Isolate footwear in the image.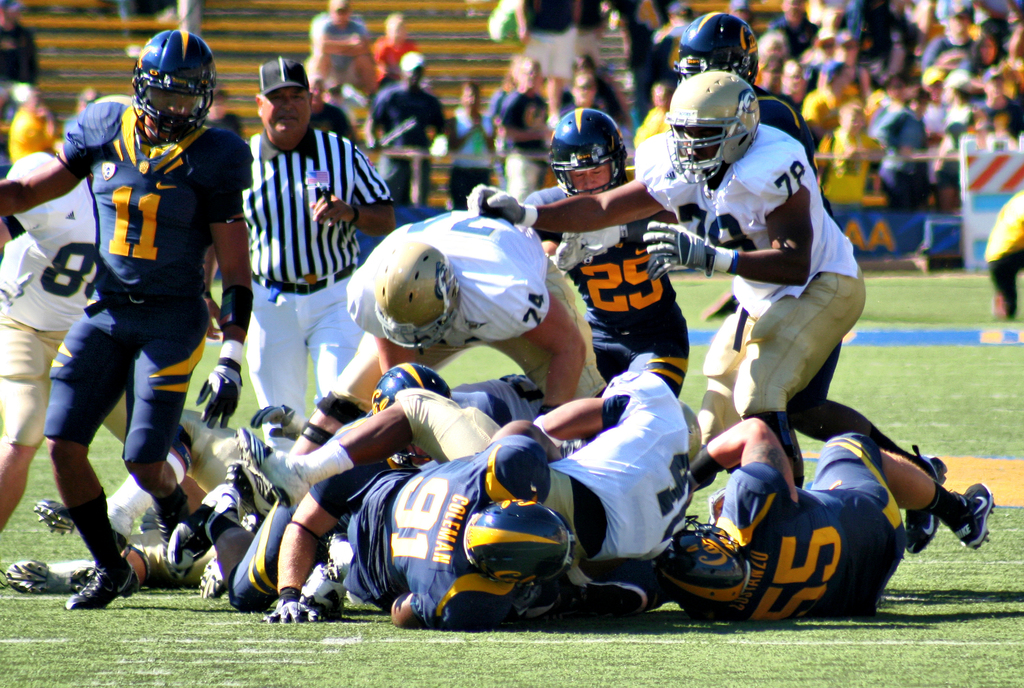
Isolated region: select_region(948, 482, 997, 551).
